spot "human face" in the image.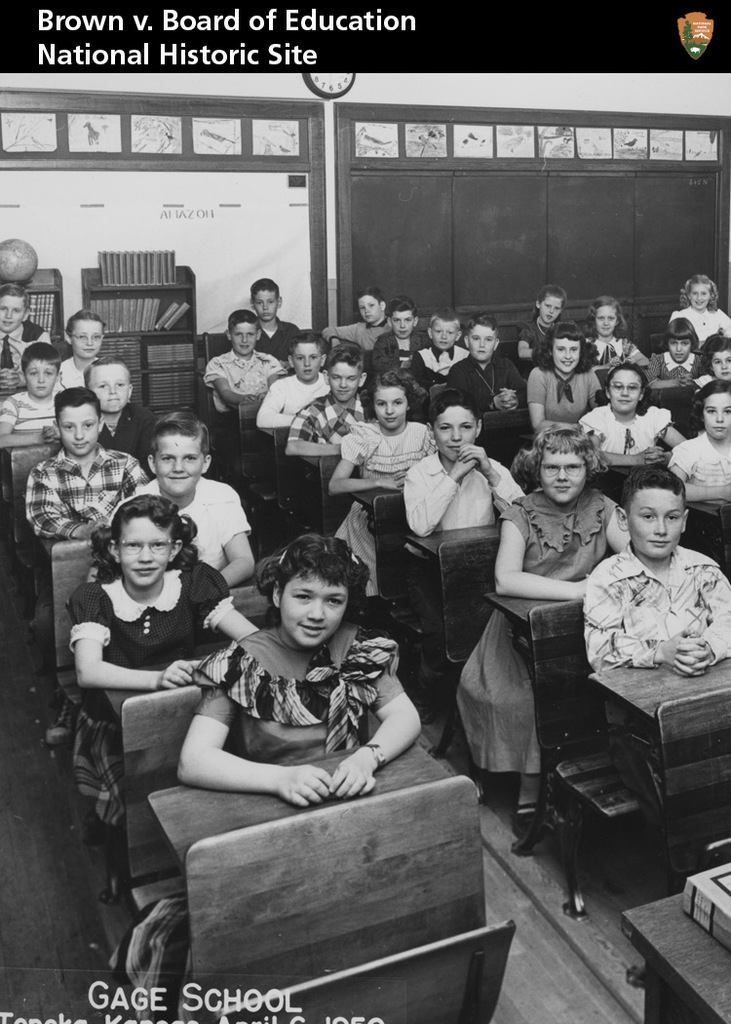
"human face" found at bbox=[232, 322, 258, 354].
